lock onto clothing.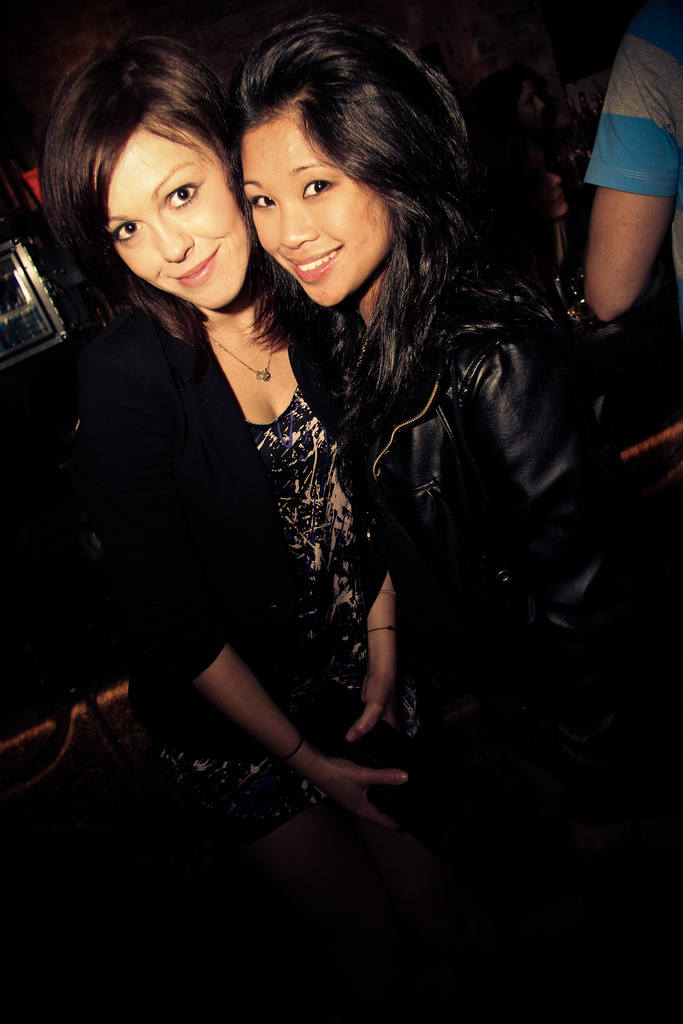
Locked: {"left": 580, "top": 6, "right": 682, "bottom": 307}.
